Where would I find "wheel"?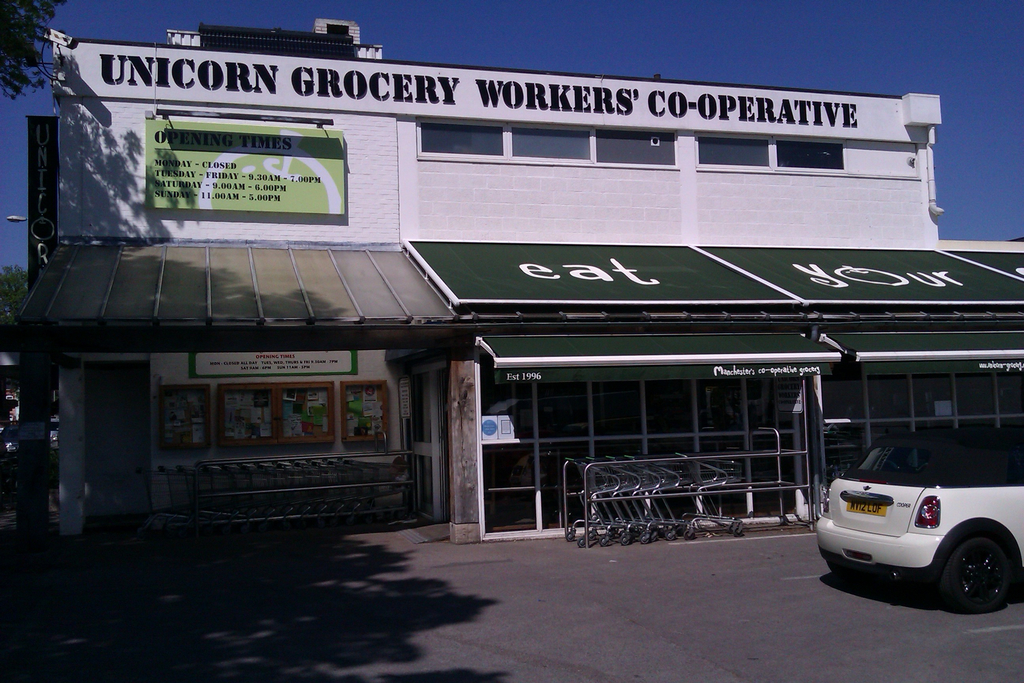
At (586, 530, 594, 539).
